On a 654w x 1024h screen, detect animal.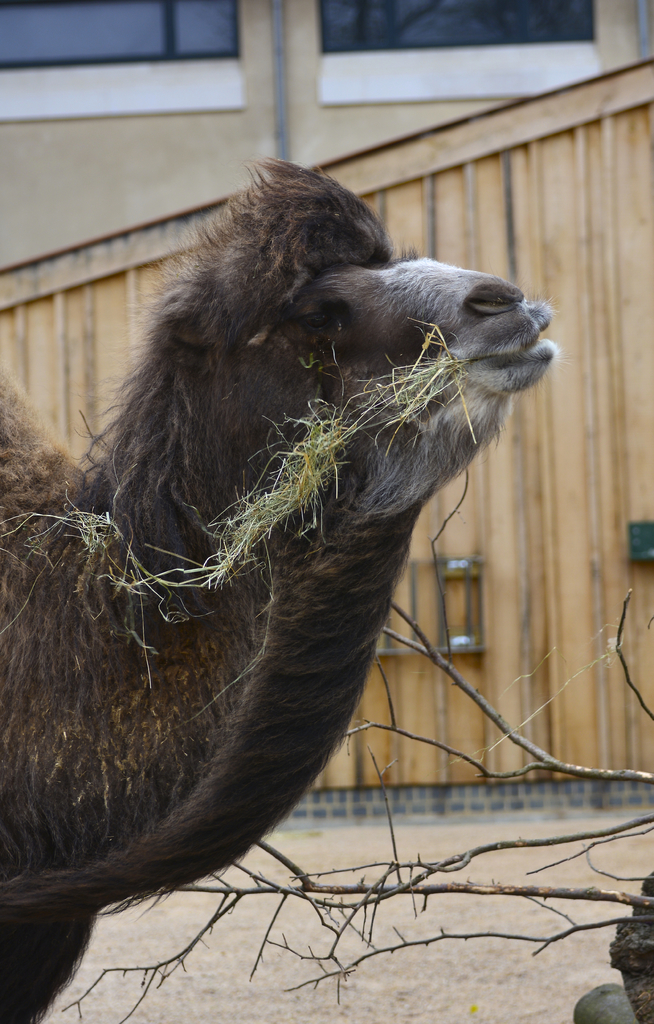
region(0, 147, 561, 1023).
